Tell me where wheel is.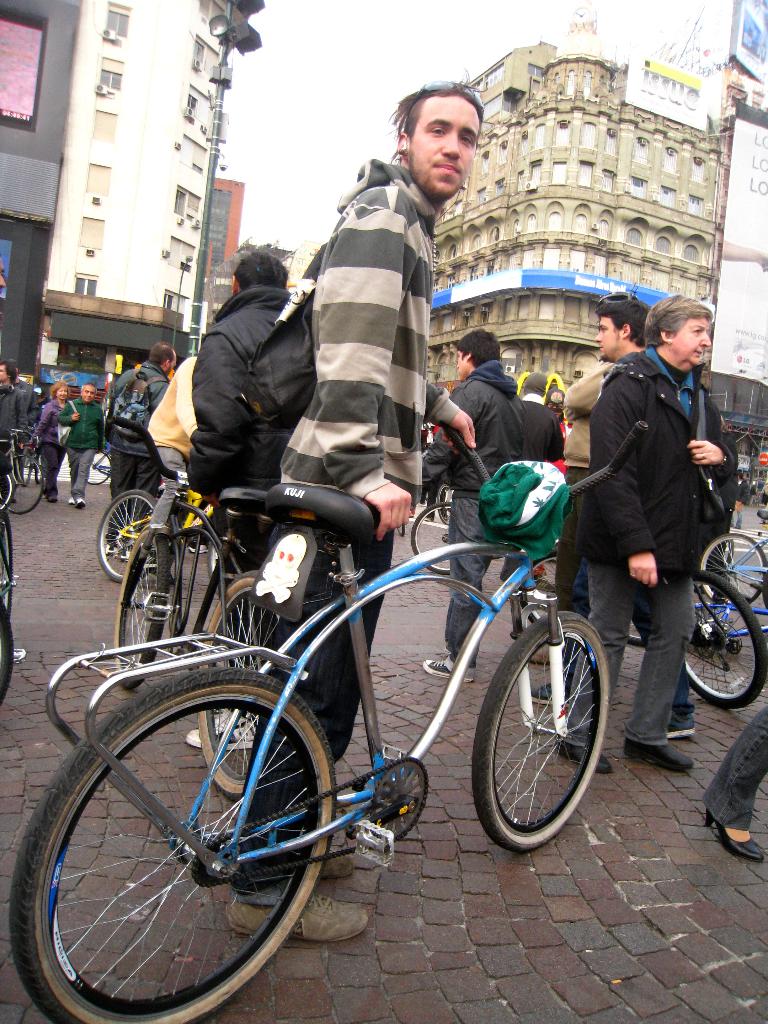
wheel is at <bbox>534, 552, 560, 622</bbox>.
